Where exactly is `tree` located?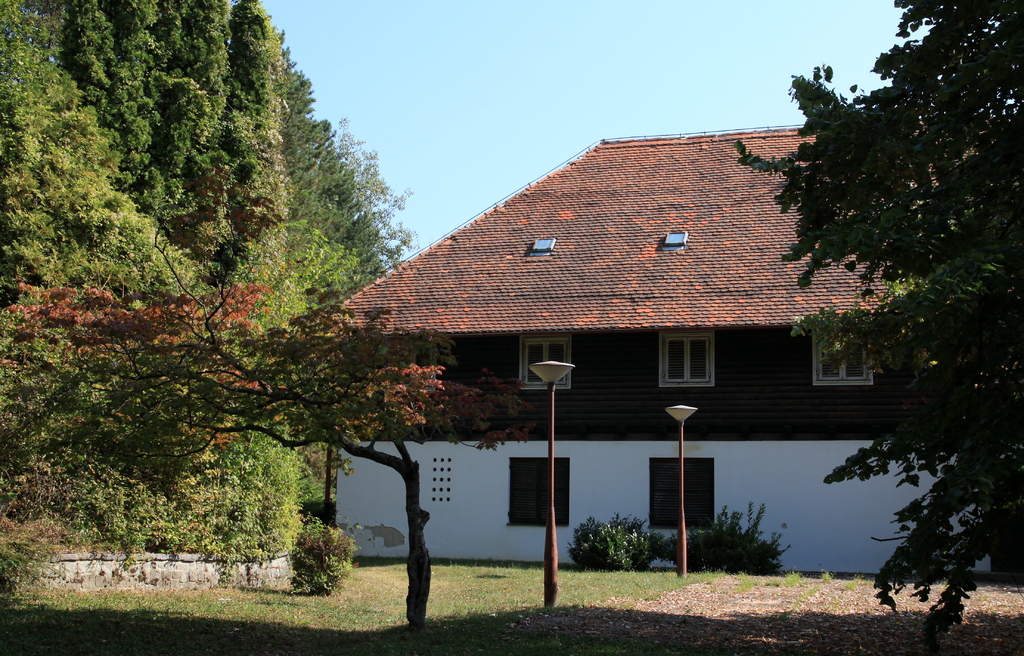
Its bounding box is (291, 514, 356, 597).
